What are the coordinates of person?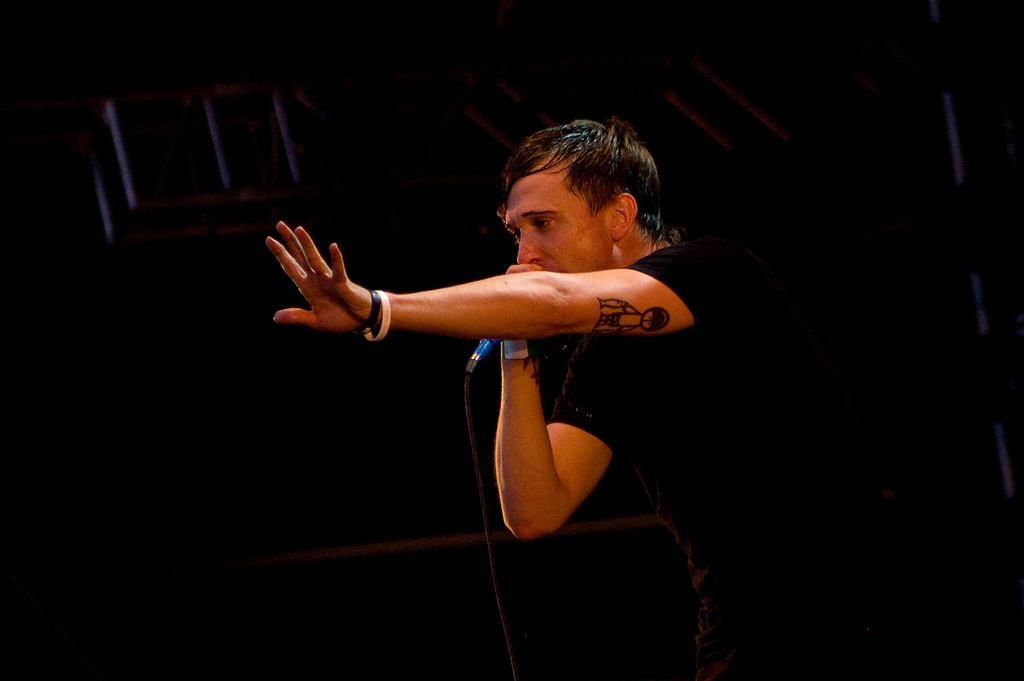
(252,127,720,608).
